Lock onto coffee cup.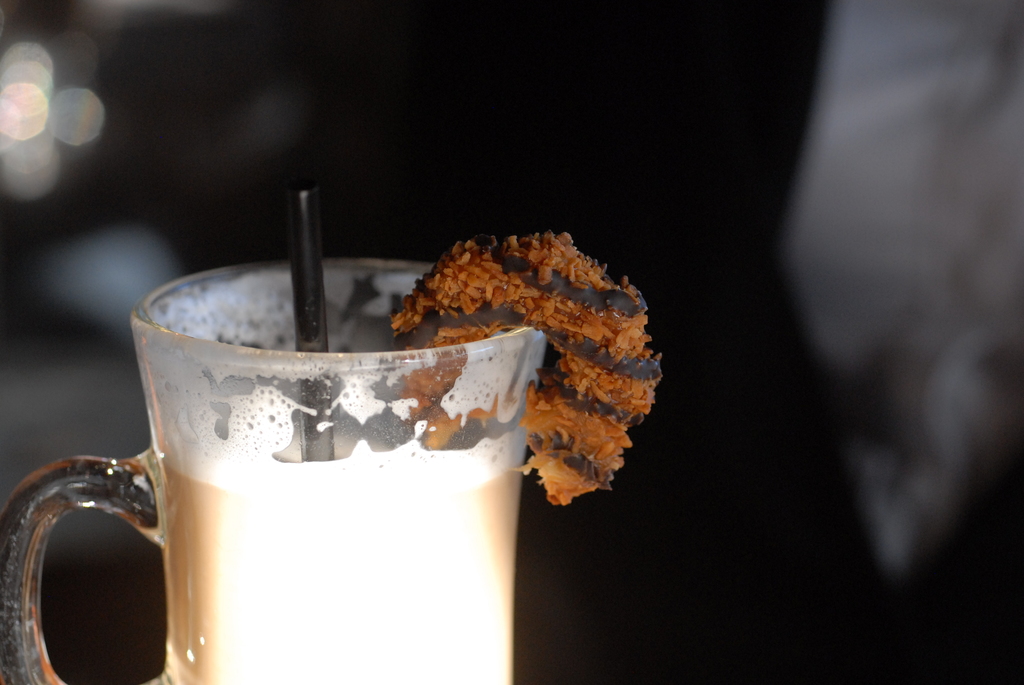
Locked: l=0, t=254, r=556, b=684.
